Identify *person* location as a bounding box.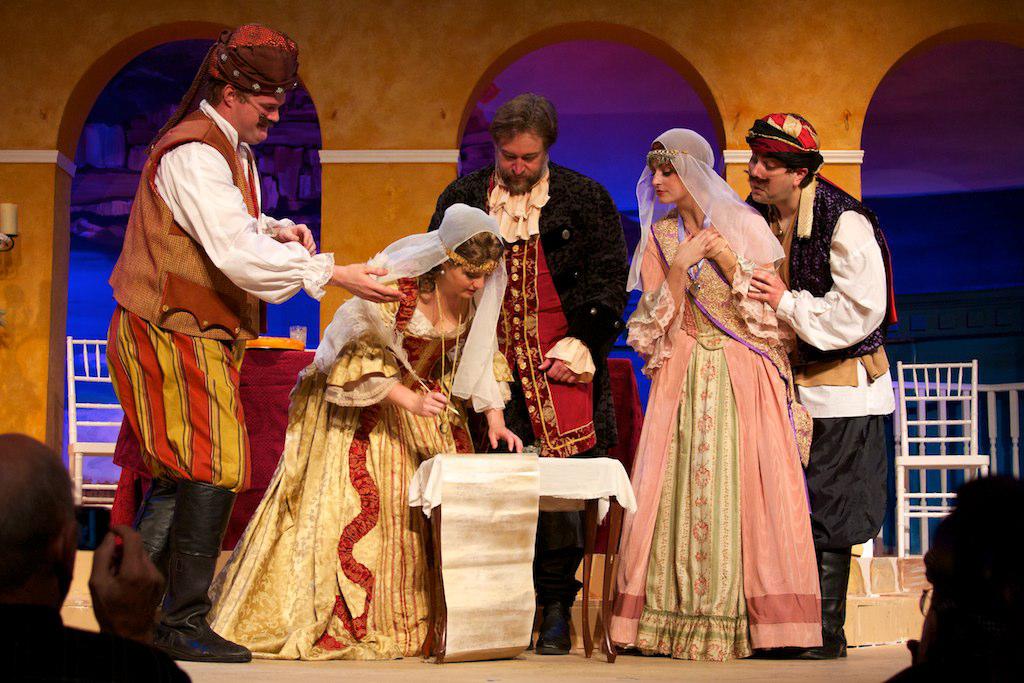
x1=211, y1=199, x2=523, y2=659.
